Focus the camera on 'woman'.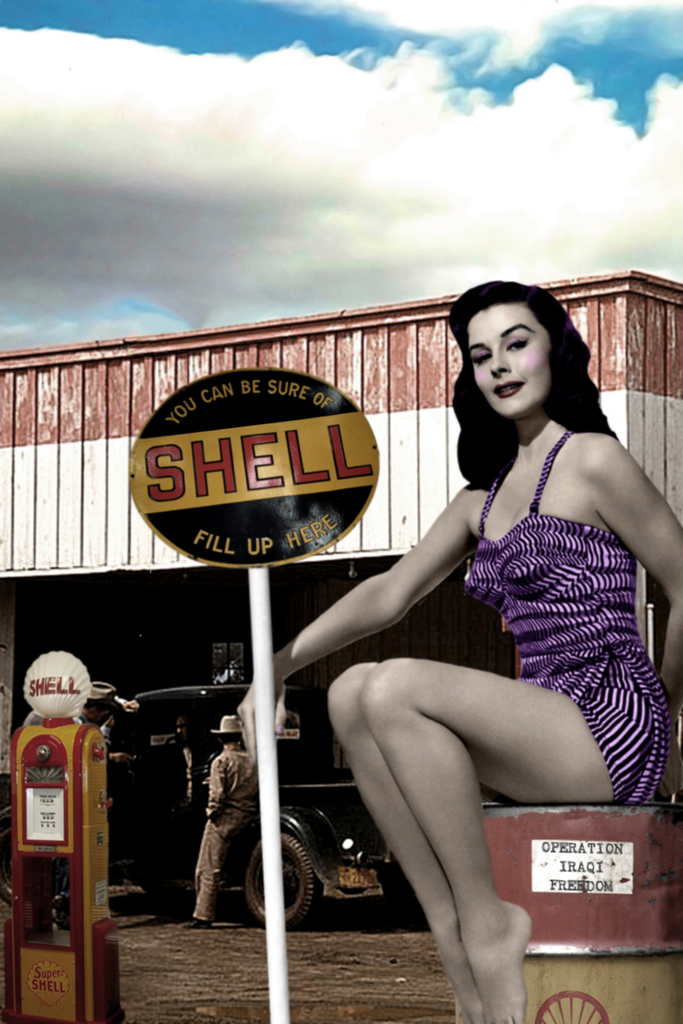
Focus region: BBox(268, 255, 643, 973).
